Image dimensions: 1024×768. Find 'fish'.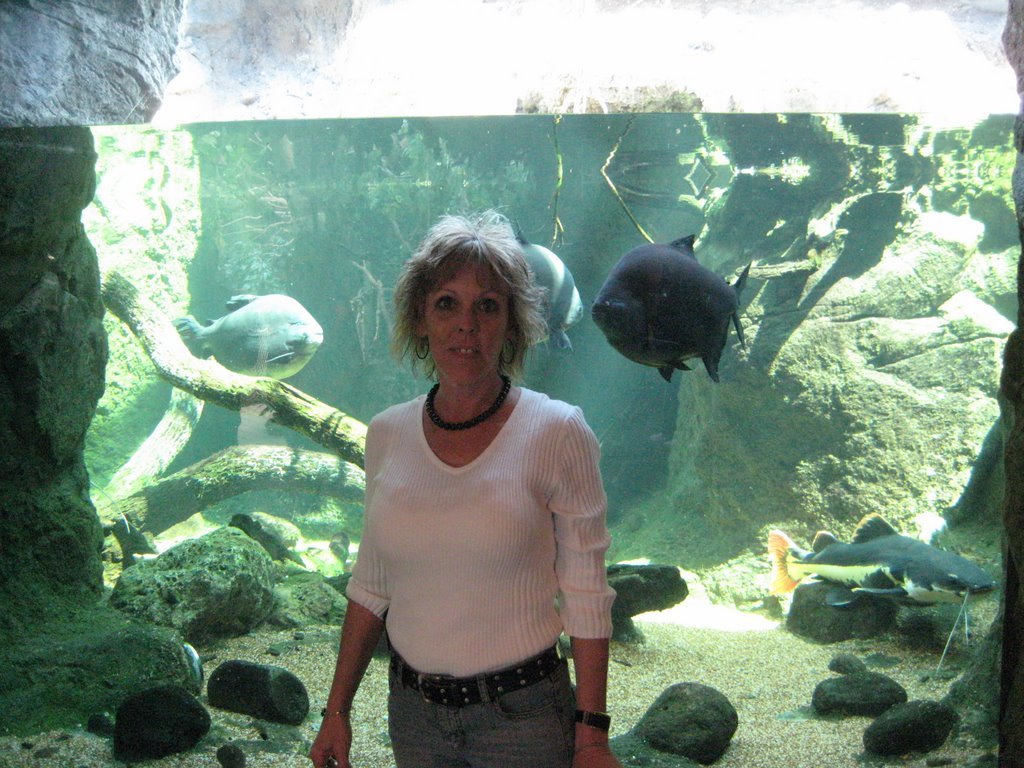
Rect(758, 511, 996, 607).
